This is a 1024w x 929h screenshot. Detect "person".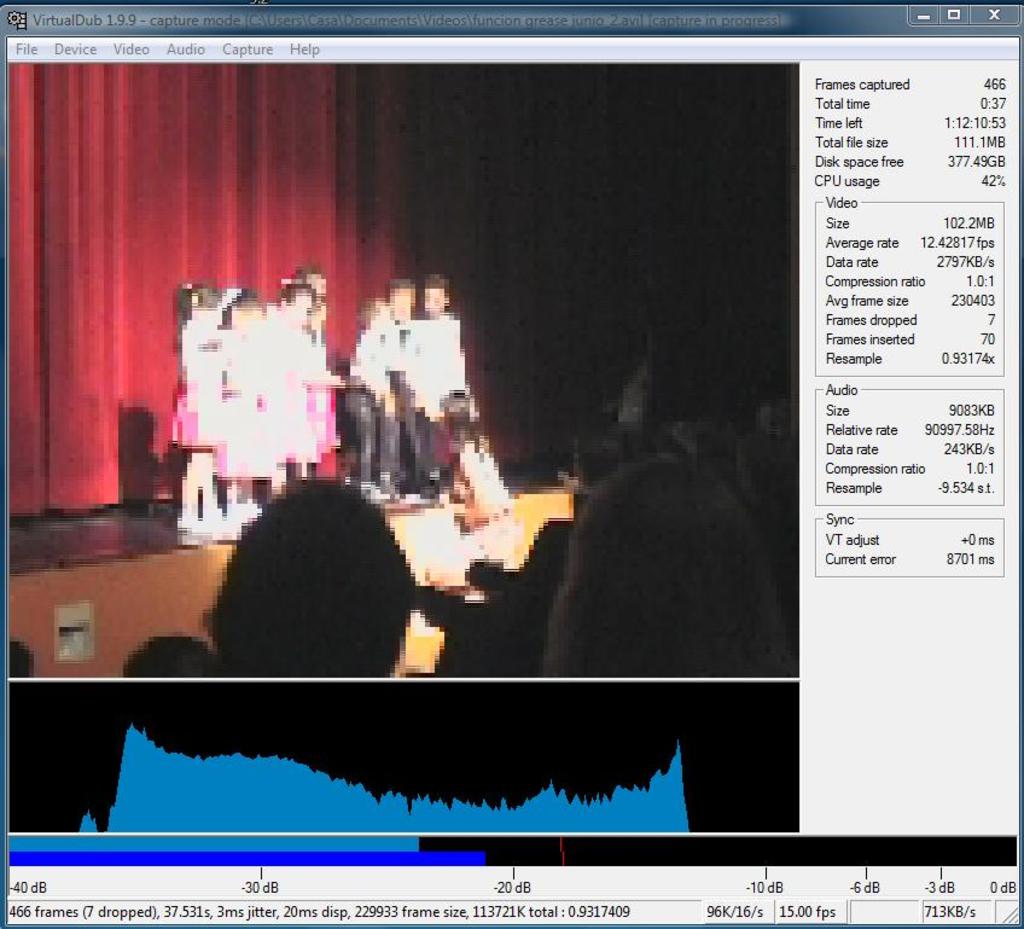
l=200, t=285, r=261, b=507.
